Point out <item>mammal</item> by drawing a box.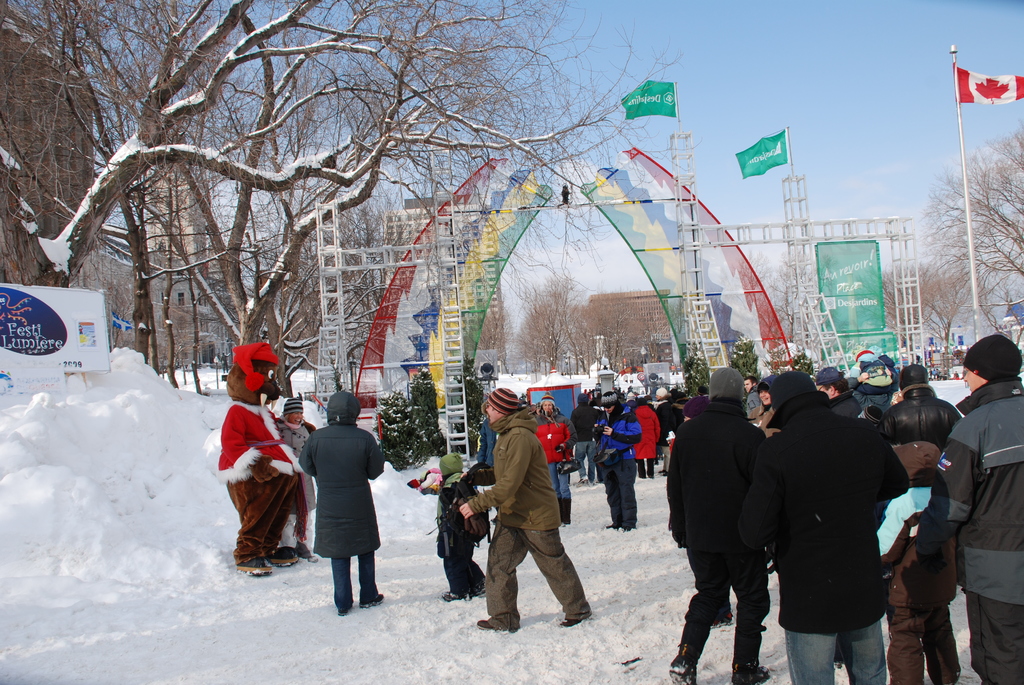
box(630, 372, 636, 385).
